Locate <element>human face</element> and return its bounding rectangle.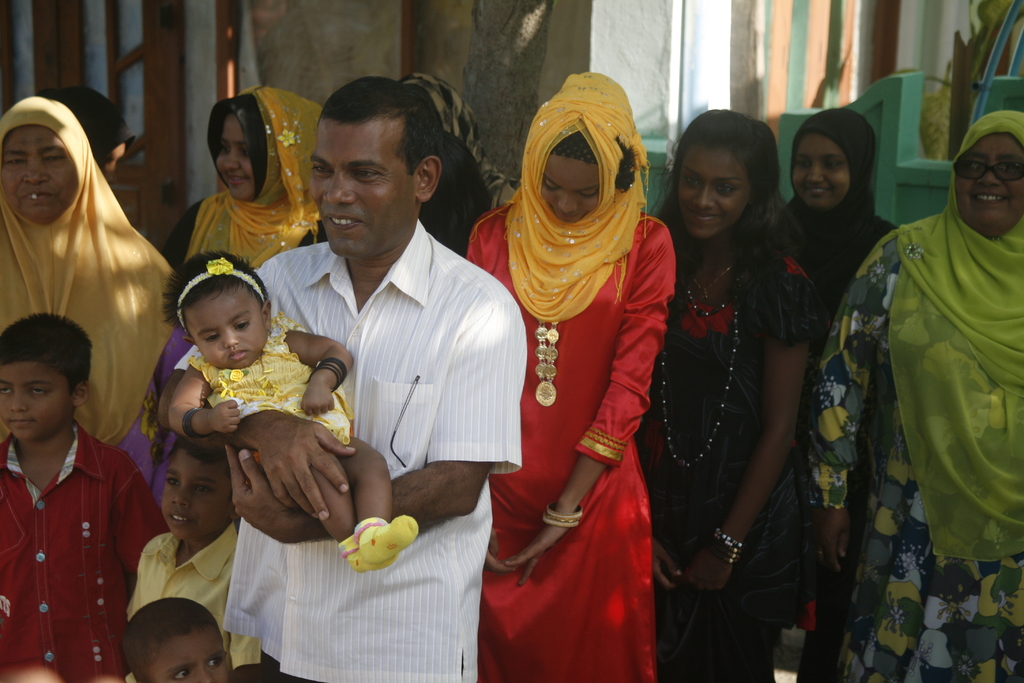
bbox=[3, 122, 78, 218].
